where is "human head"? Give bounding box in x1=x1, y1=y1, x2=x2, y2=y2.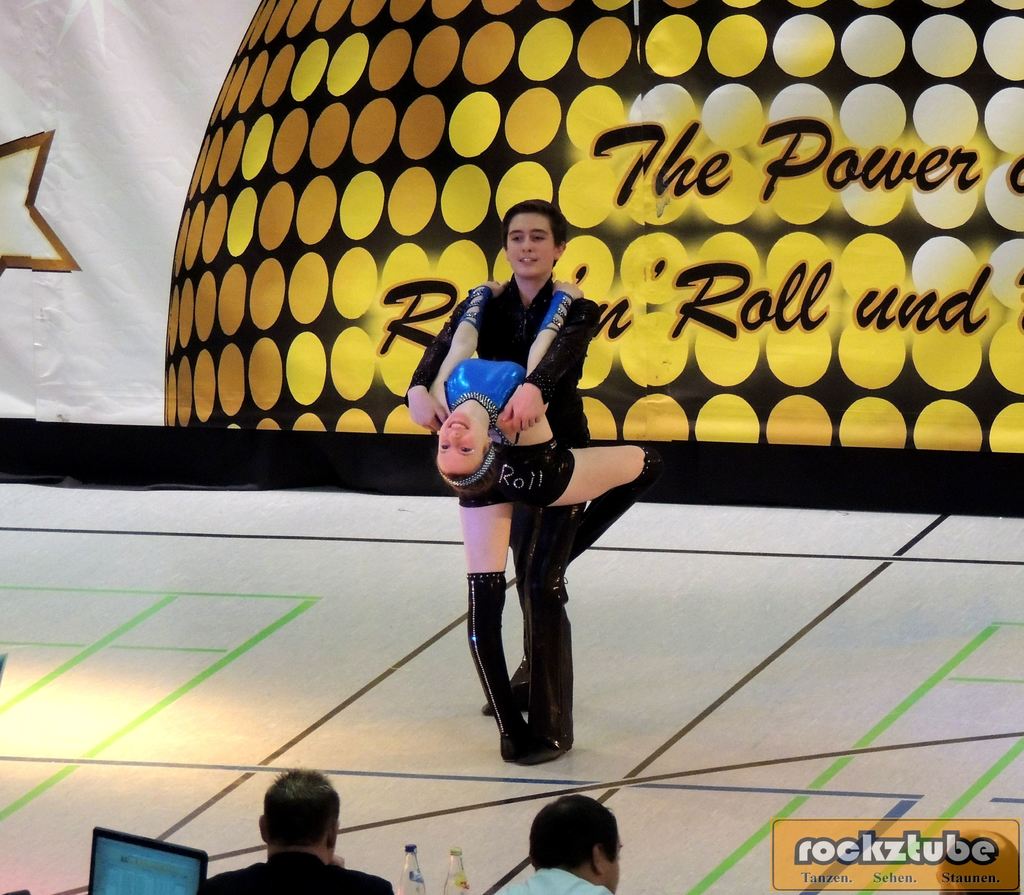
x1=431, y1=410, x2=495, y2=499.
